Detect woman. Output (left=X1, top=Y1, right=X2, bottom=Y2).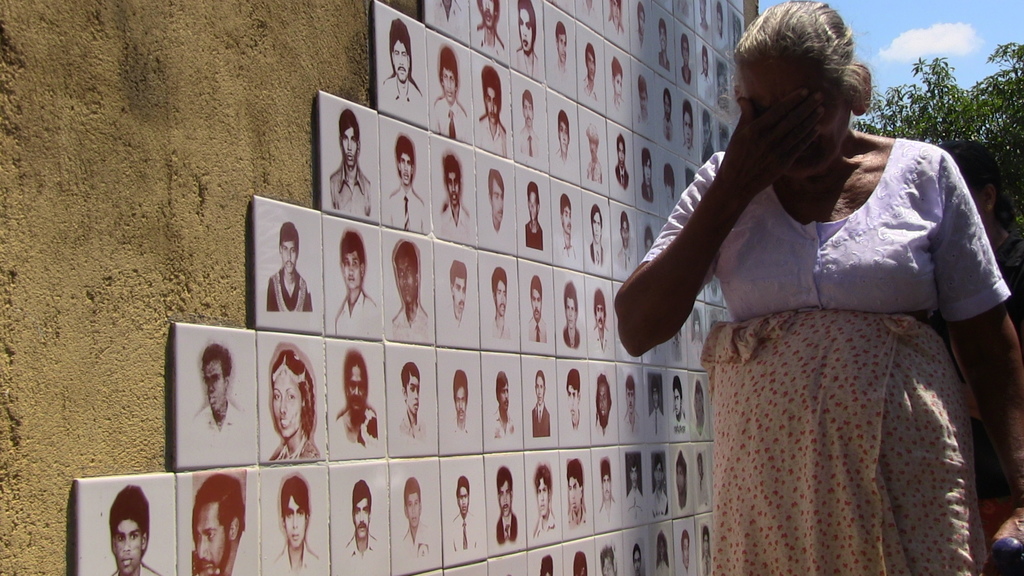
(left=611, top=22, right=1012, bottom=575).
